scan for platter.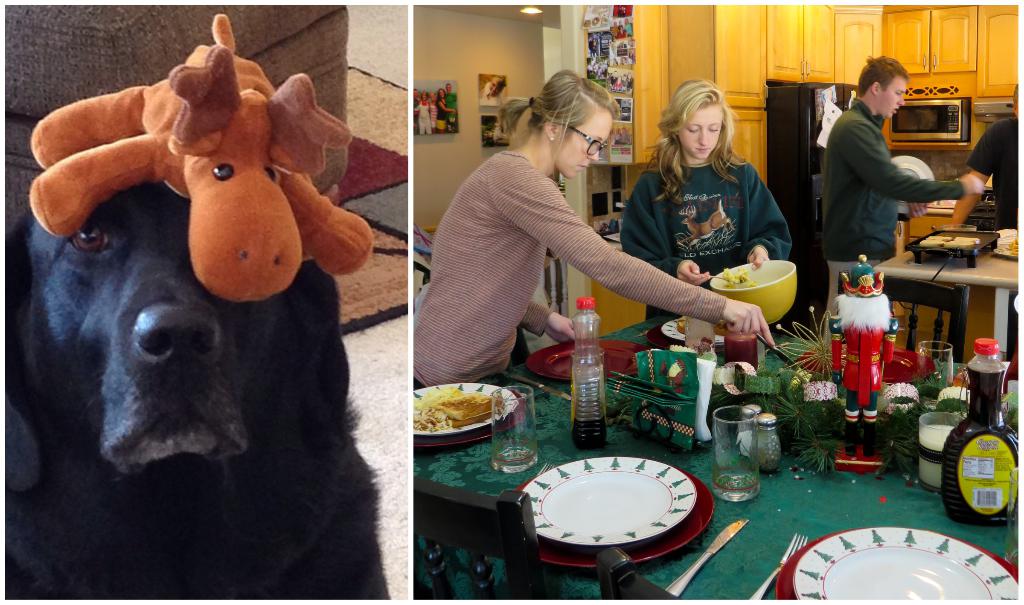
Scan result: pyautogui.locateOnScreen(795, 528, 1016, 601).
